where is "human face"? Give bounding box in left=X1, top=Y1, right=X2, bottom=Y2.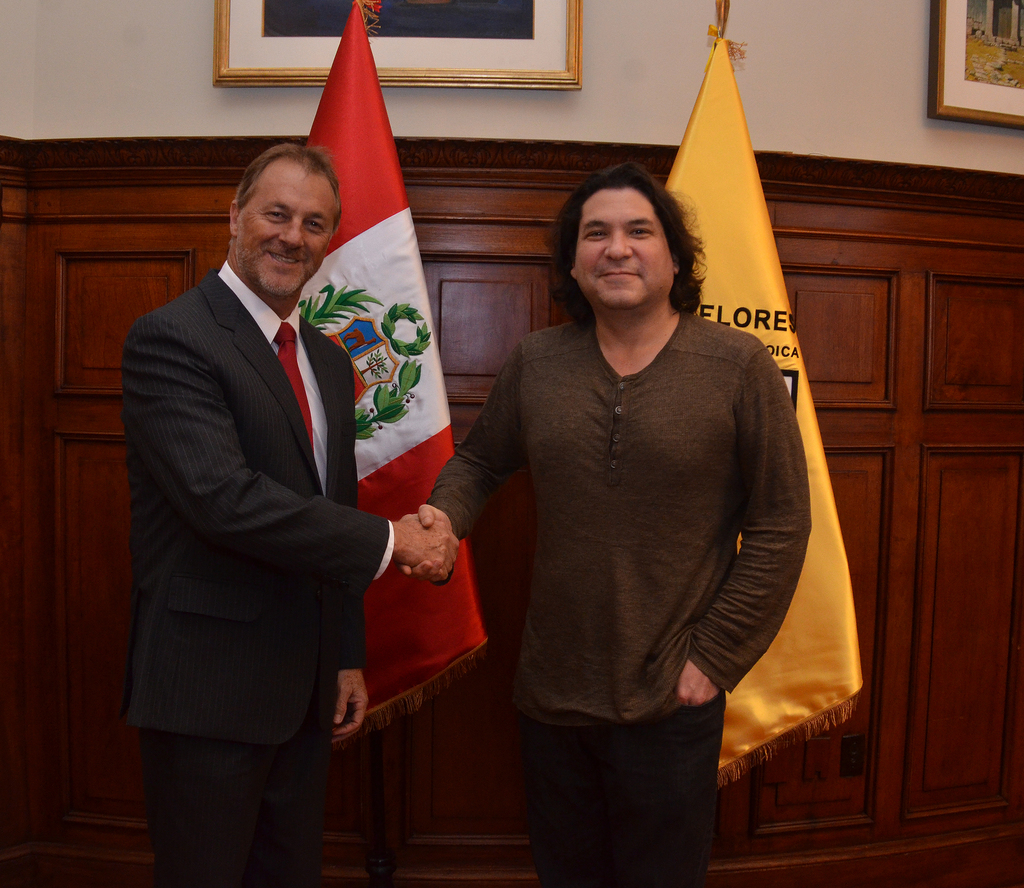
left=232, top=157, right=333, bottom=304.
